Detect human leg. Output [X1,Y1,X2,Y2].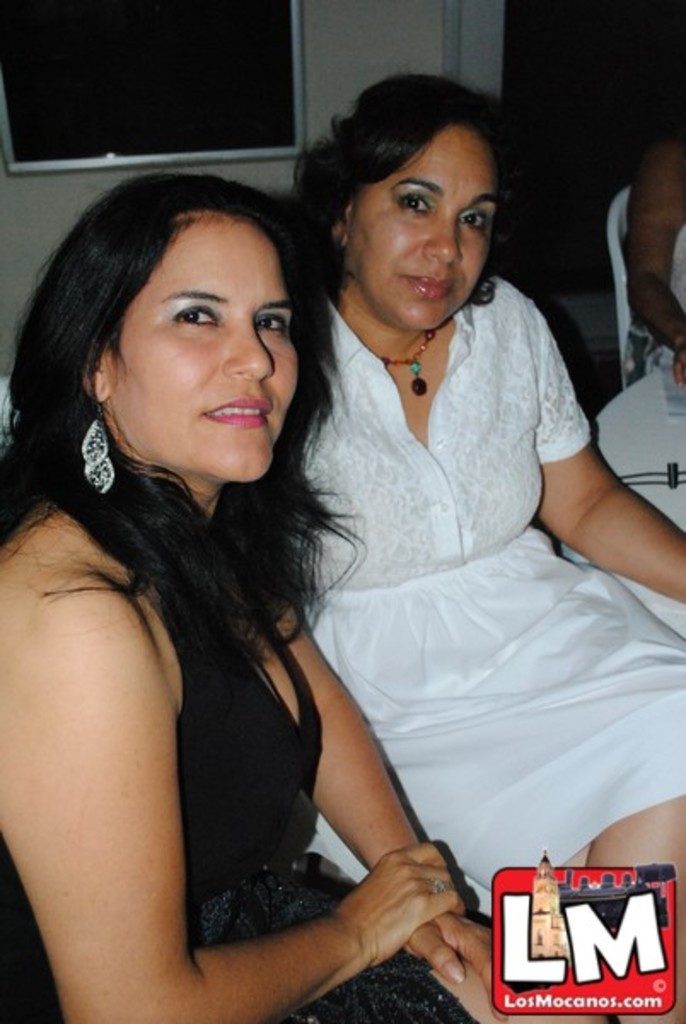
[585,792,684,1022].
